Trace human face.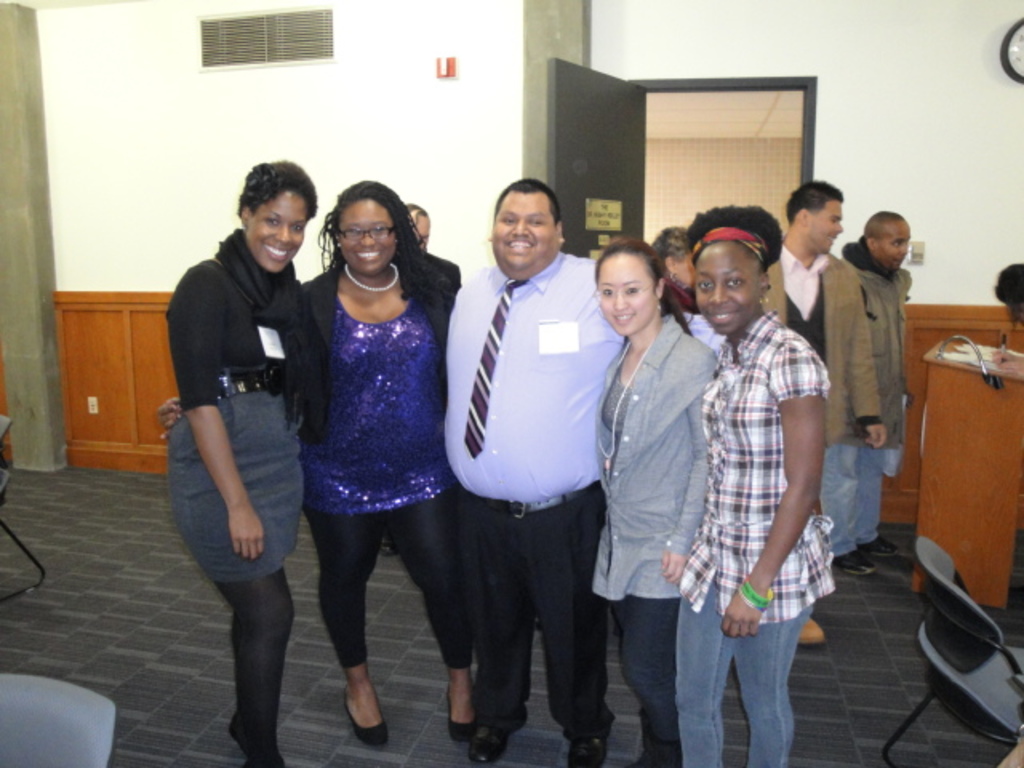
Traced to crop(493, 189, 557, 270).
